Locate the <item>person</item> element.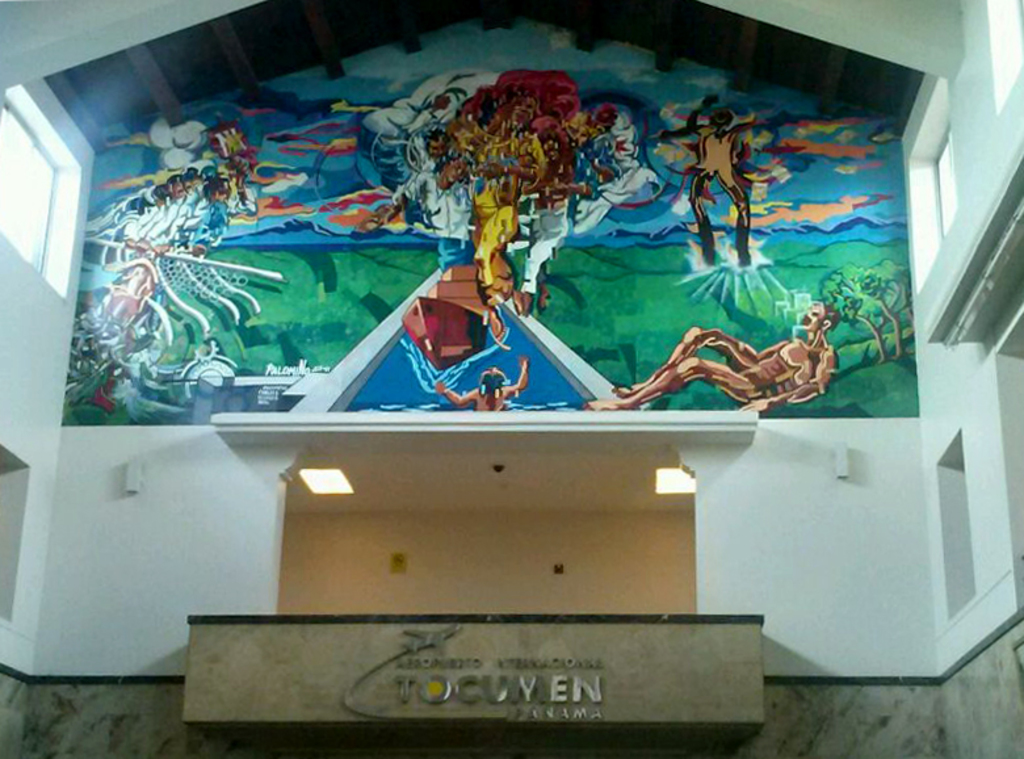
Element bbox: left=587, top=299, right=839, bottom=415.
